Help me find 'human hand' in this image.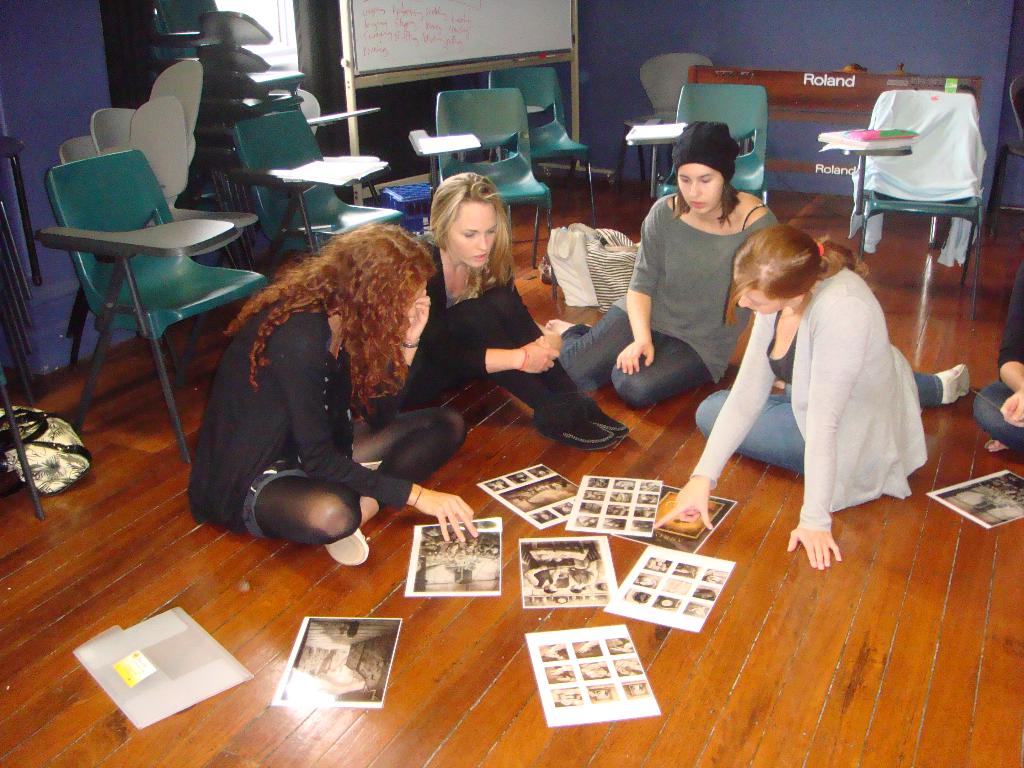
Found it: left=531, top=327, right=560, bottom=352.
